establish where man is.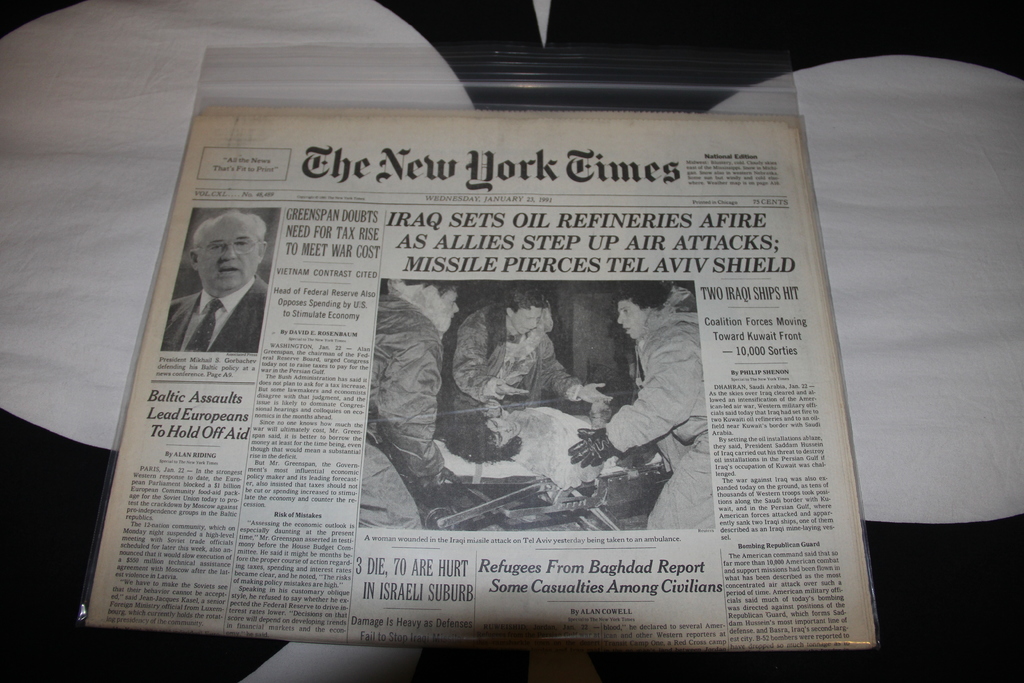
Established at locate(158, 210, 274, 354).
